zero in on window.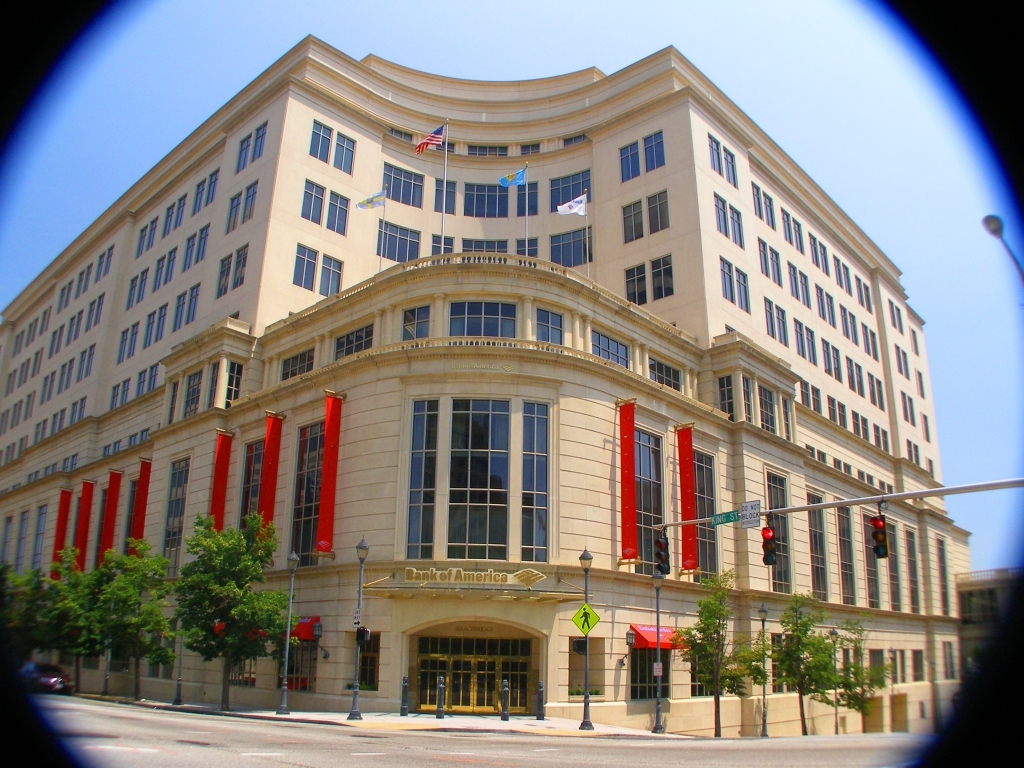
Zeroed in: (x1=253, y1=120, x2=264, y2=160).
